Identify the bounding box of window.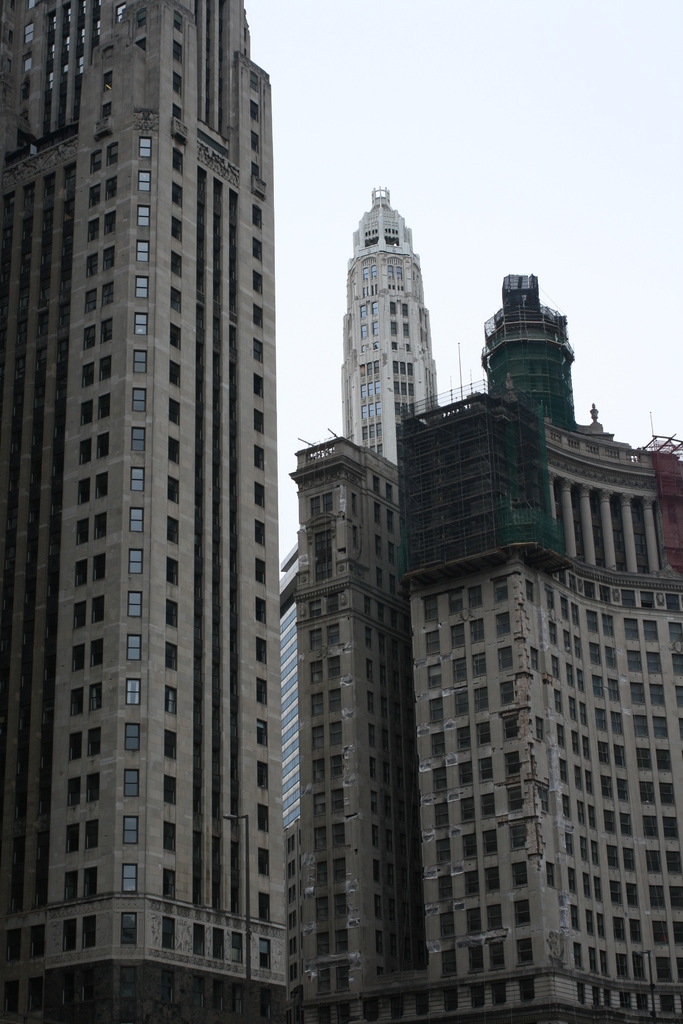
[429, 595, 439, 625].
